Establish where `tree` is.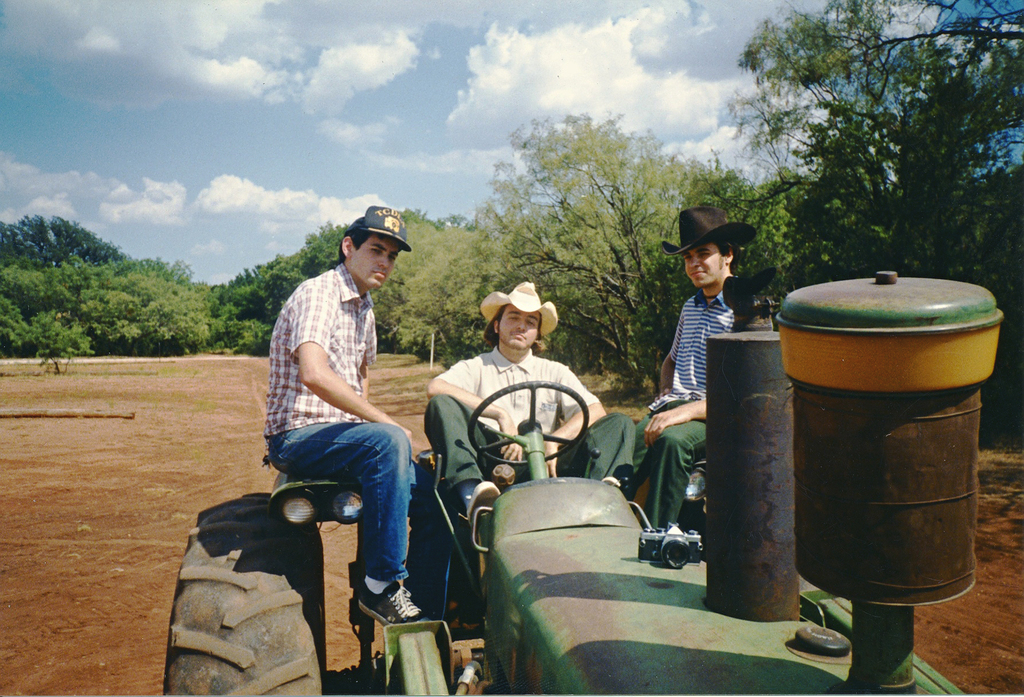
Established at <region>715, 177, 802, 301</region>.
